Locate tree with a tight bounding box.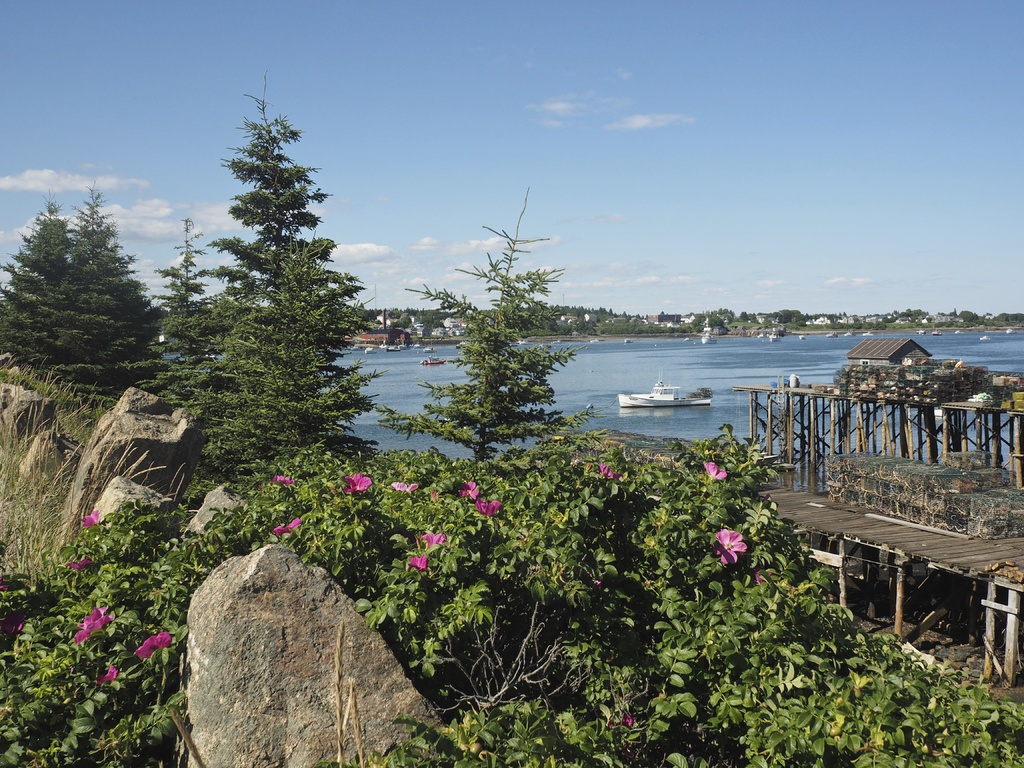
153, 218, 211, 362.
